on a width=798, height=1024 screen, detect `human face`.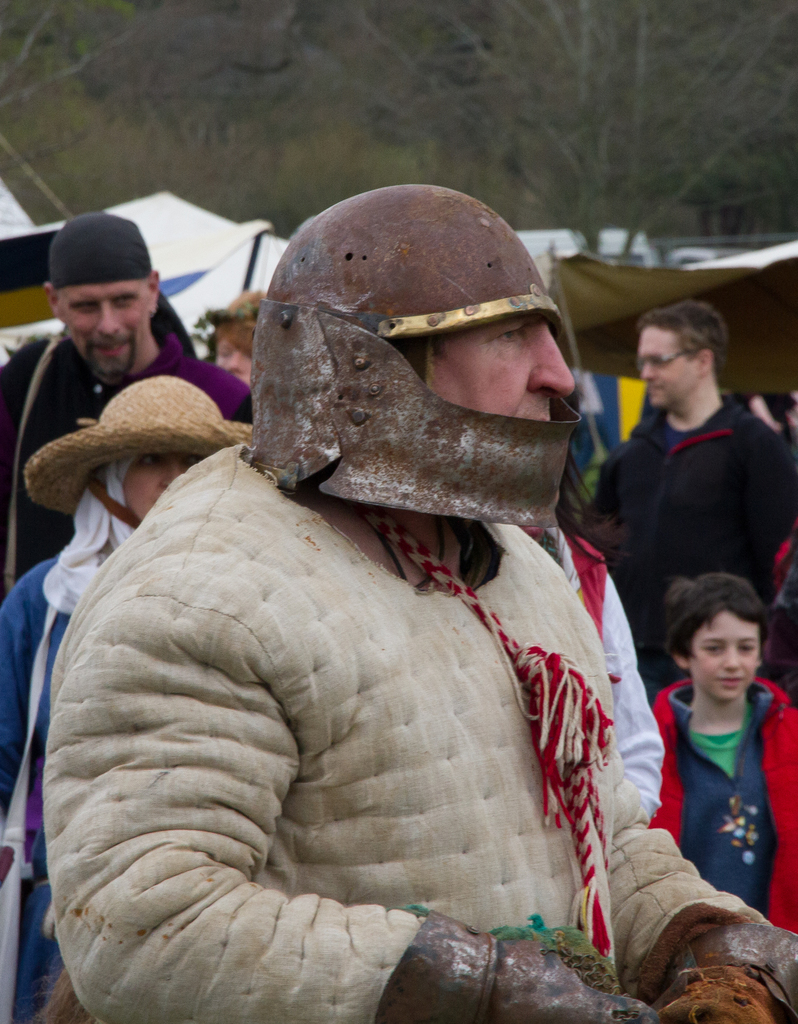
[x1=122, y1=445, x2=206, y2=513].
